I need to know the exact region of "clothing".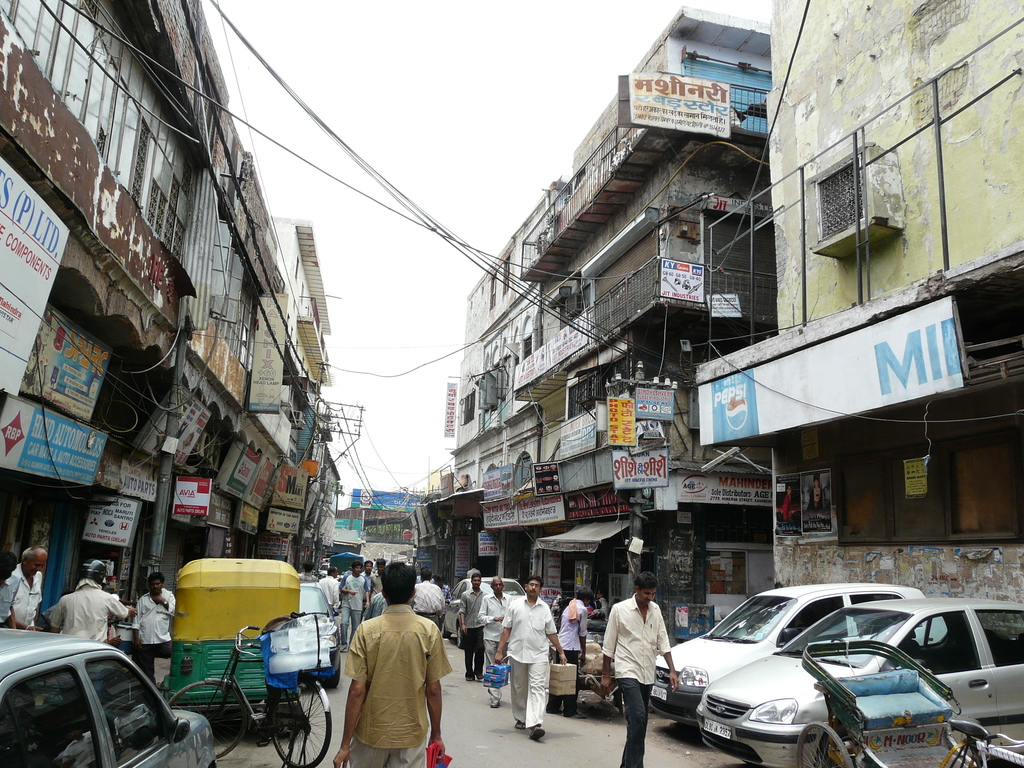
Region: [x1=9, y1=565, x2=42, y2=630].
